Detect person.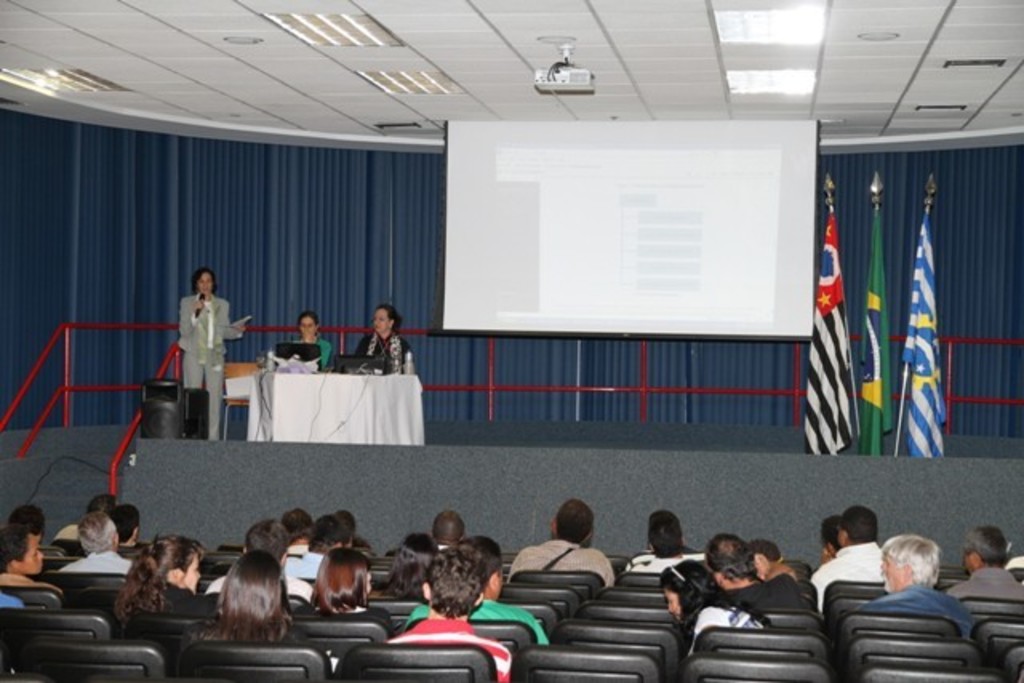
Detected at x1=622, y1=510, x2=710, y2=573.
